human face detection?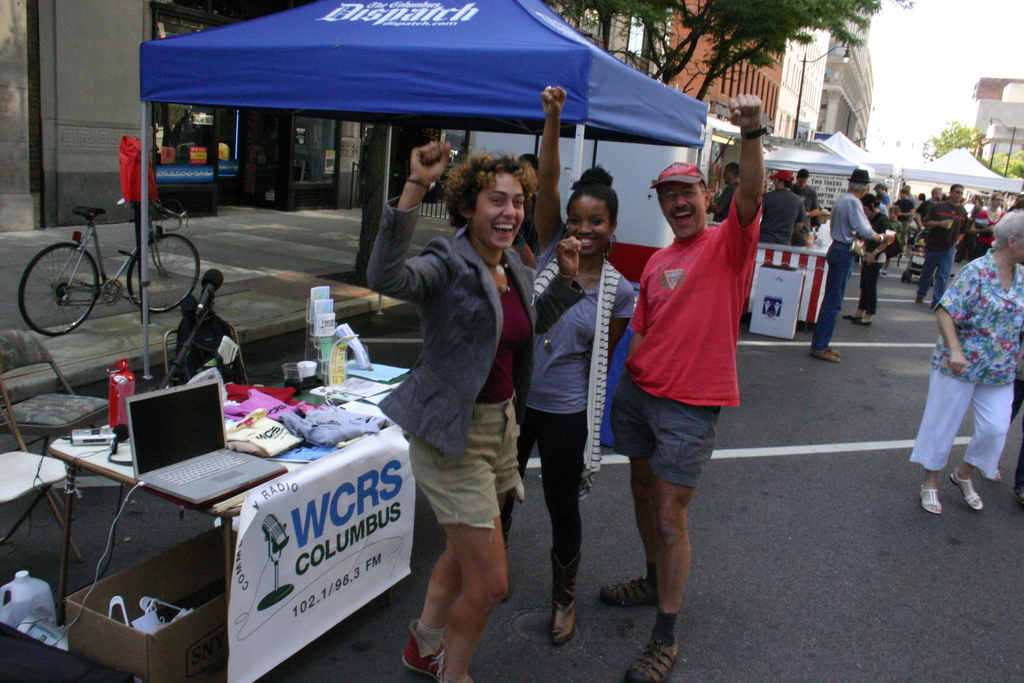
(885,211,895,221)
